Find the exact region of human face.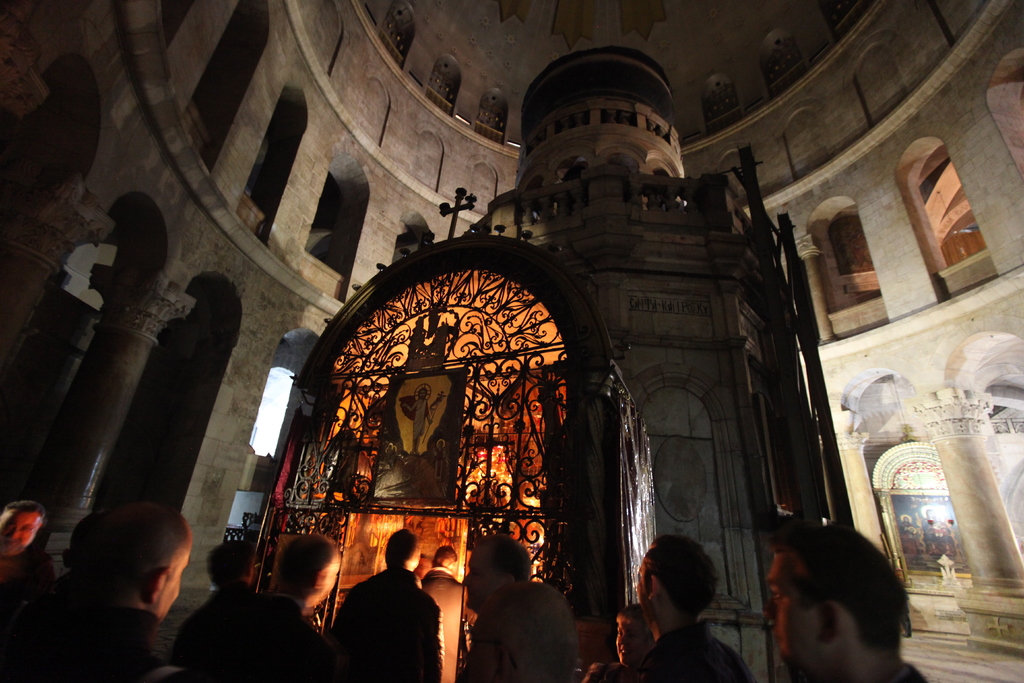
Exact region: (x1=635, y1=552, x2=650, y2=620).
